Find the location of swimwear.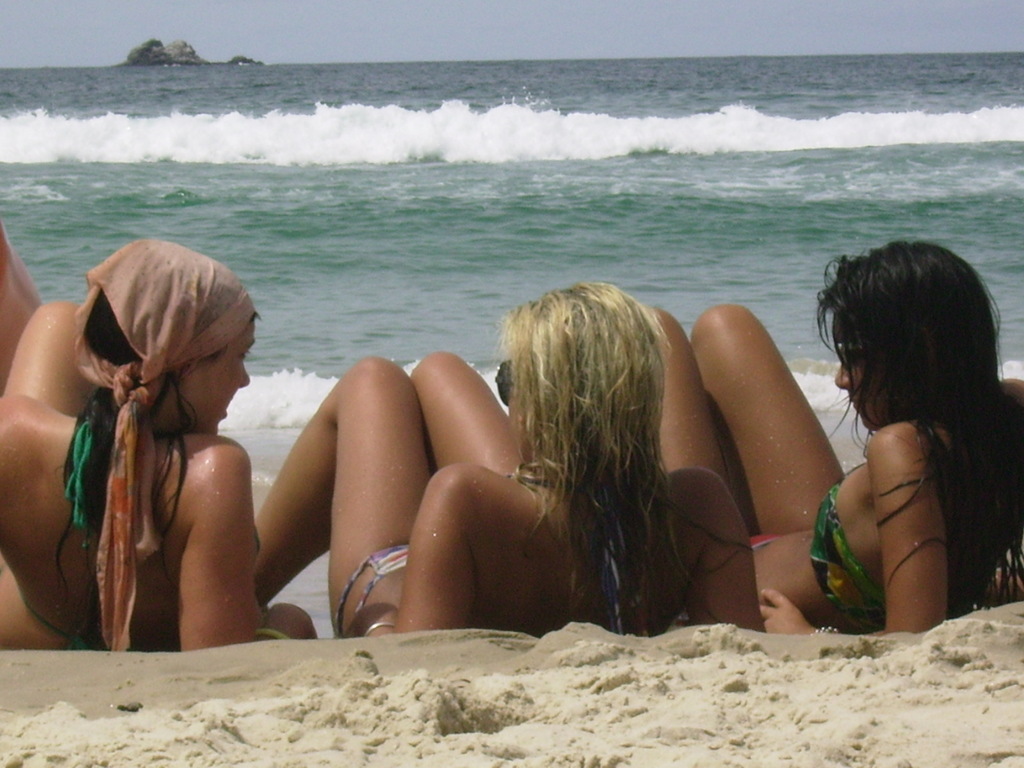
Location: l=513, t=470, r=637, b=630.
